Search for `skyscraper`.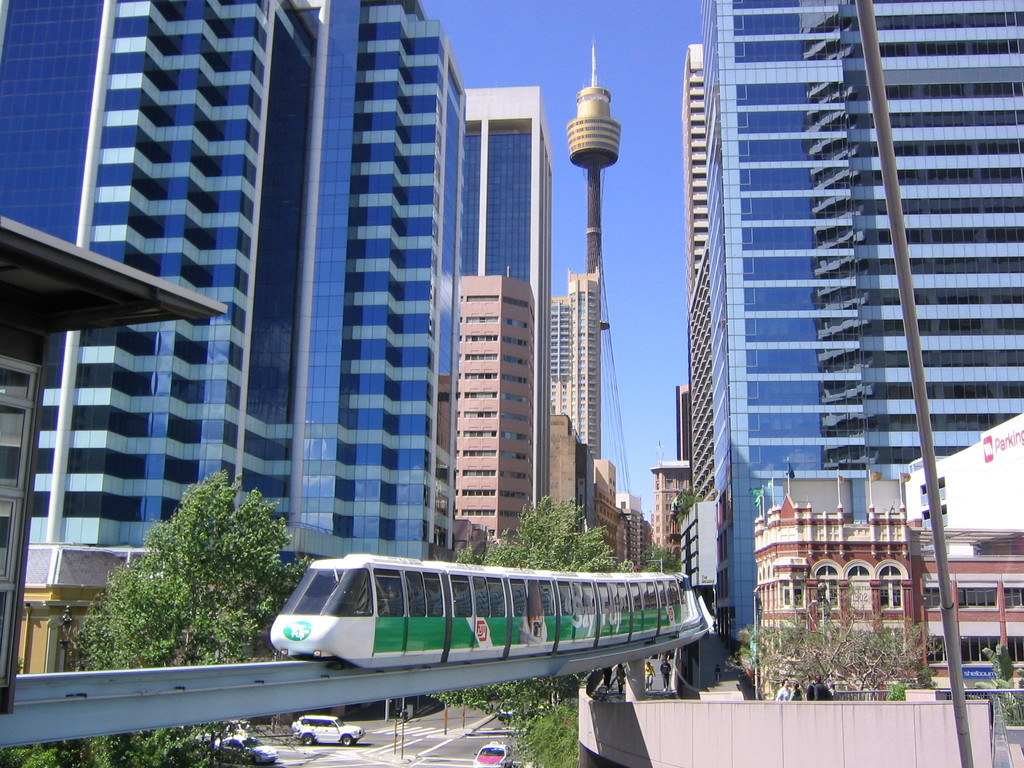
Found at [left=457, top=86, right=568, bottom=550].
